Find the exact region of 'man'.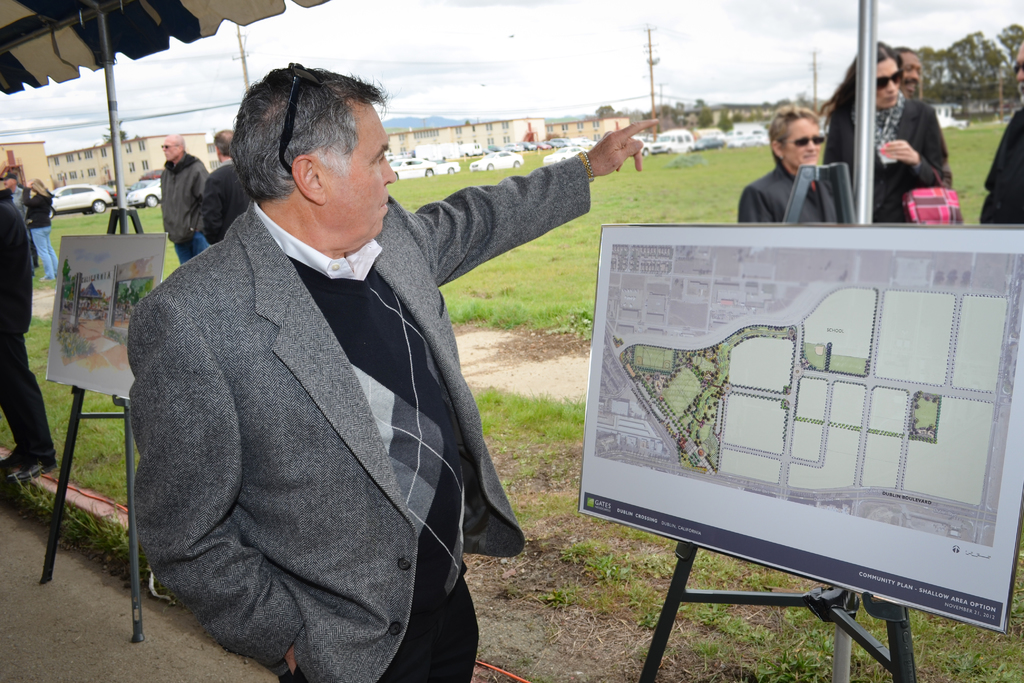
Exact region: <box>203,126,248,243</box>.
